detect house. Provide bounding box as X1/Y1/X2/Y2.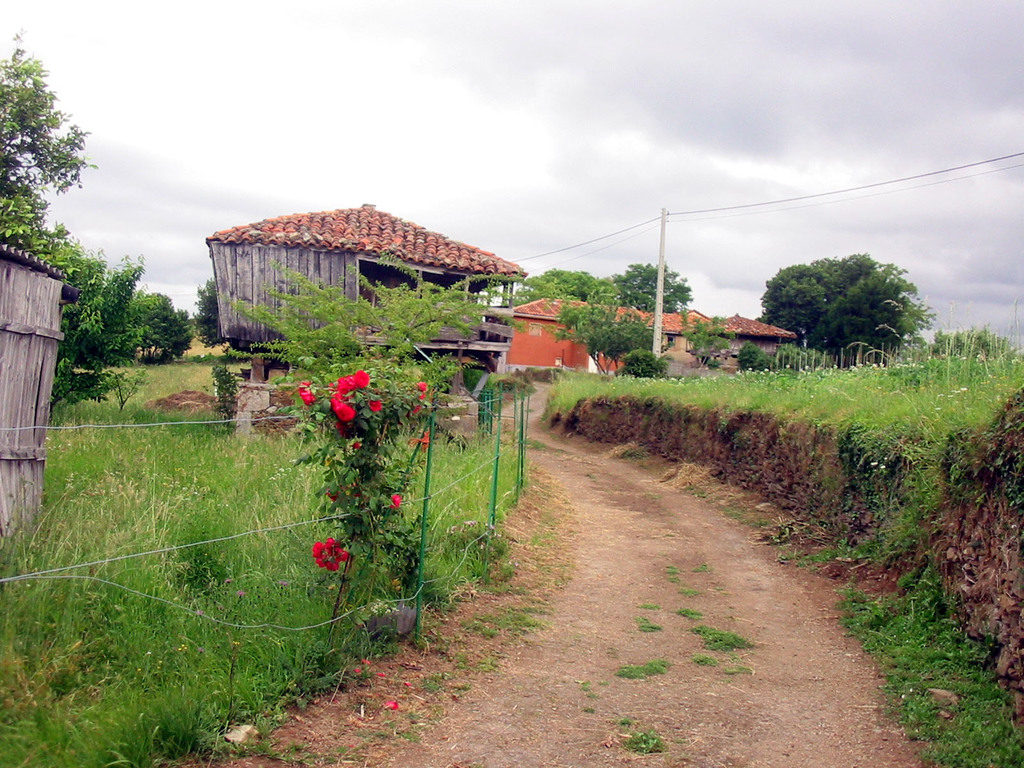
182/195/547/329.
